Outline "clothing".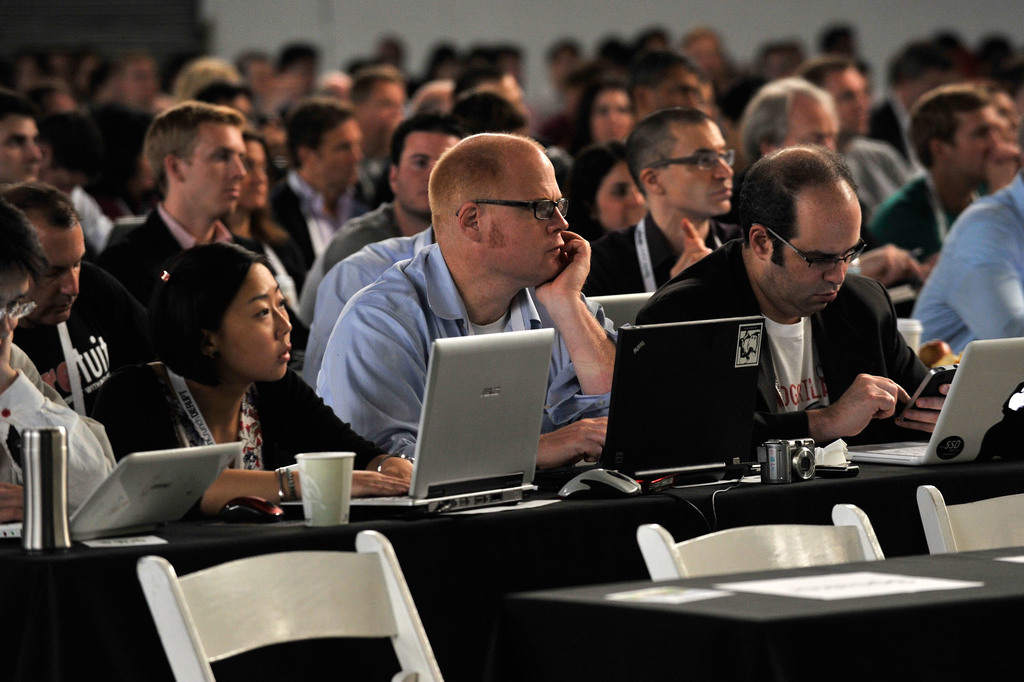
Outline: 914/178/1023/354.
